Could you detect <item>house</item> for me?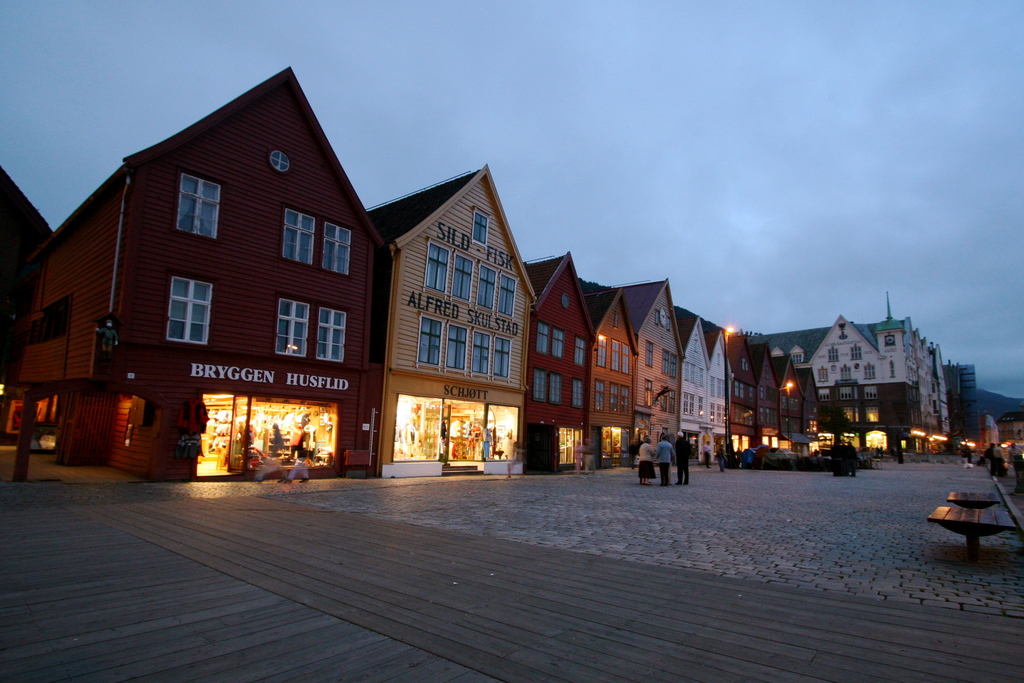
Detection result: (x1=704, y1=329, x2=737, y2=461).
